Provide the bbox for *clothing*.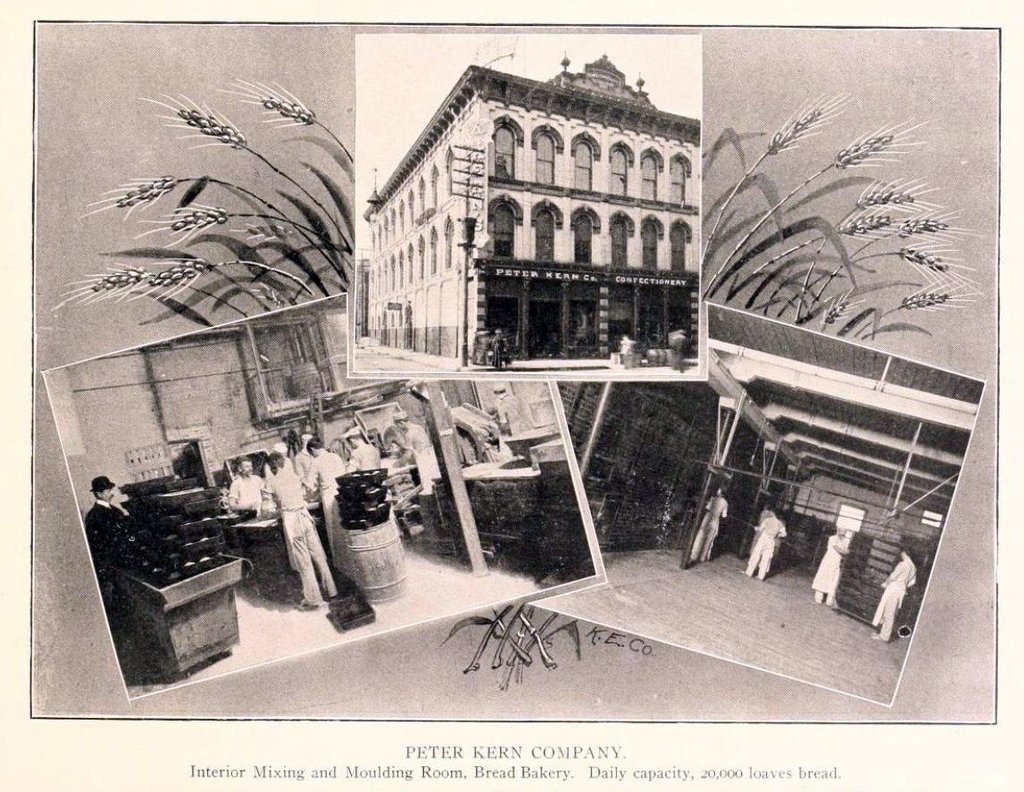
{"x1": 688, "y1": 490, "x2": 730, "y2": 559}.
